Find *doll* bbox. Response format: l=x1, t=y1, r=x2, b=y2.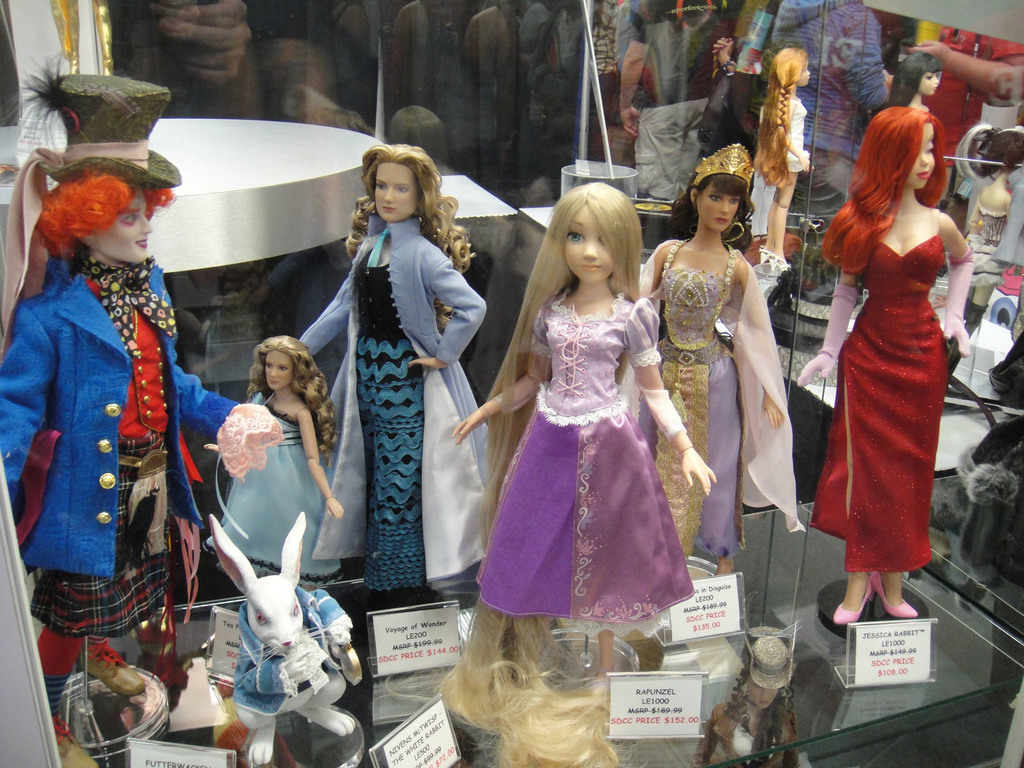
l=891, t=45, r=949, b=118.
